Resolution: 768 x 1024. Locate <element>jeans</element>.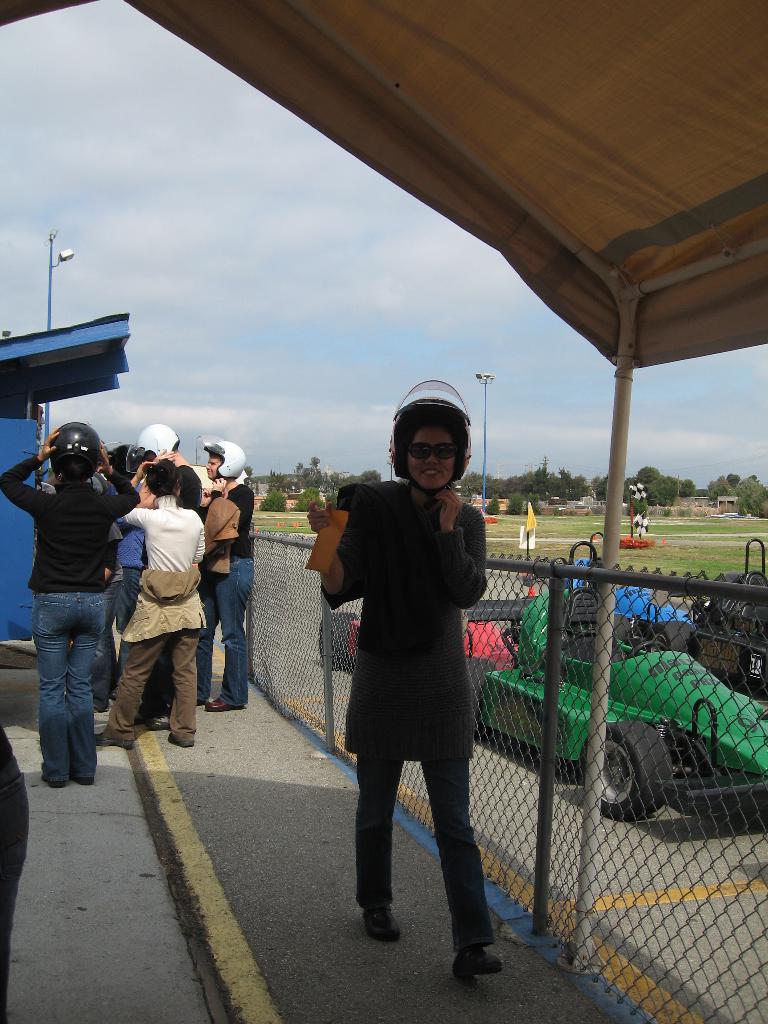
crop(357, 756, 490, 948).
